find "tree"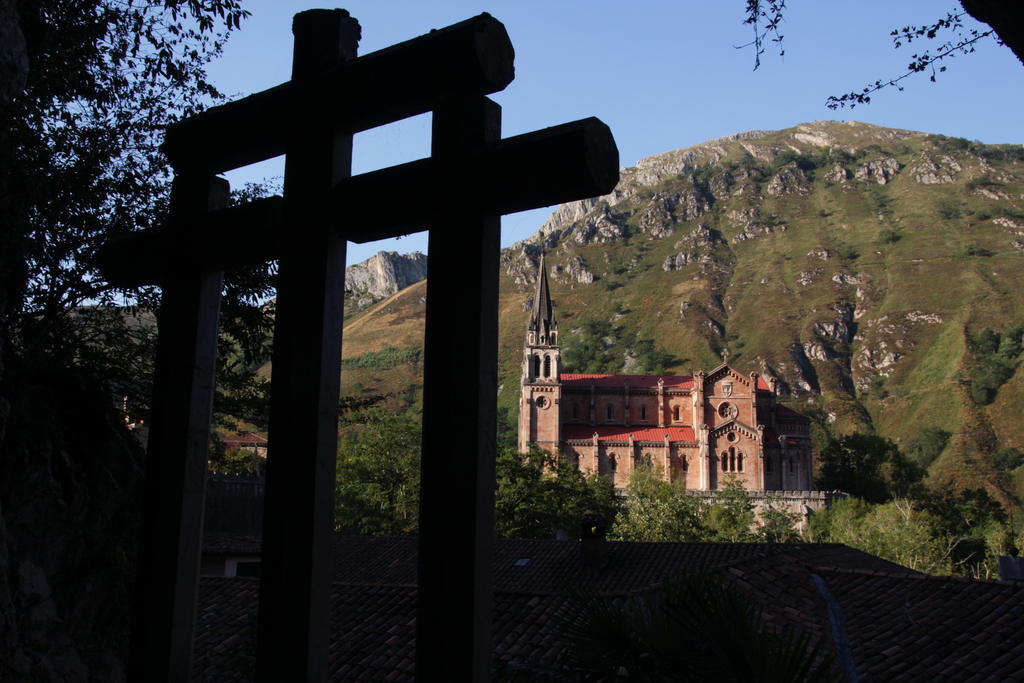
<bbox>0, 0, 284, 682</bbox>
